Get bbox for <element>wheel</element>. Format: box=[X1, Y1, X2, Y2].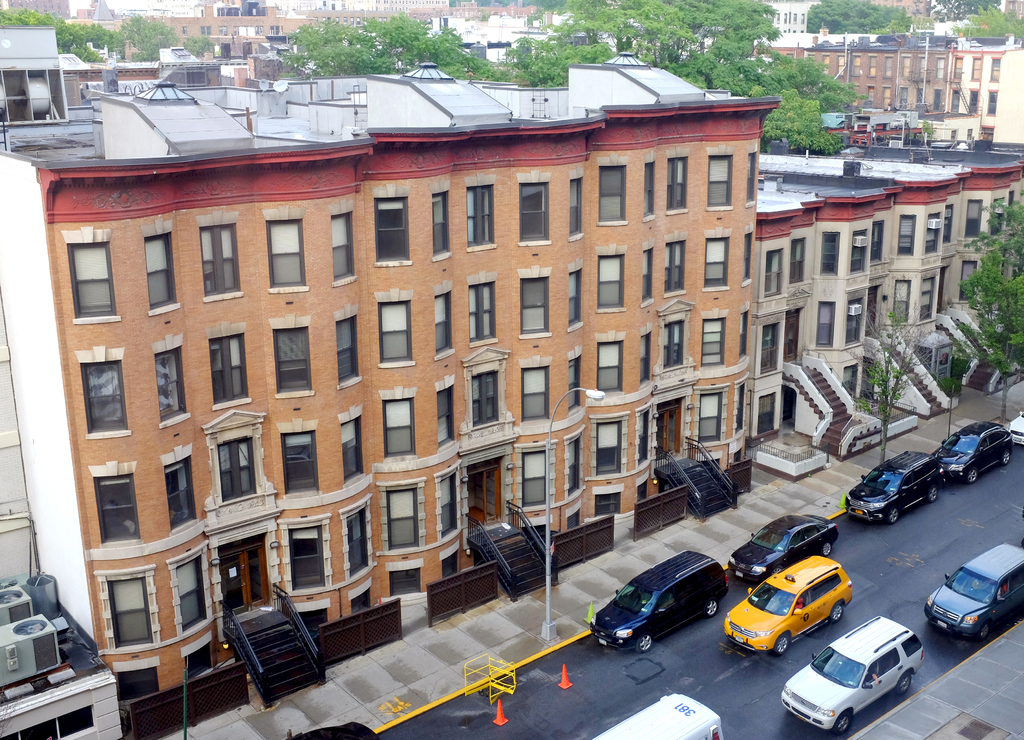
box=[1004, 453, 1009, 464].
